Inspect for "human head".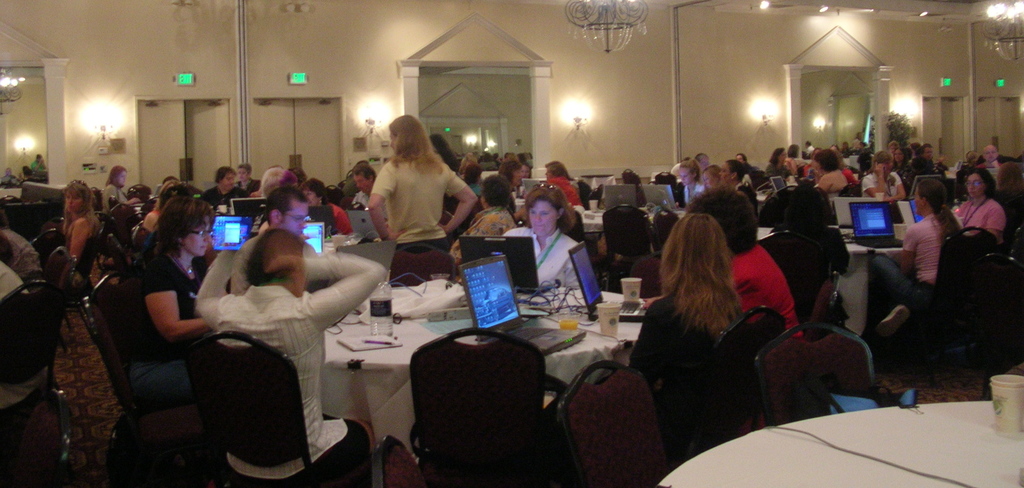
Inspection: rect(354, 164, 374, 195).
